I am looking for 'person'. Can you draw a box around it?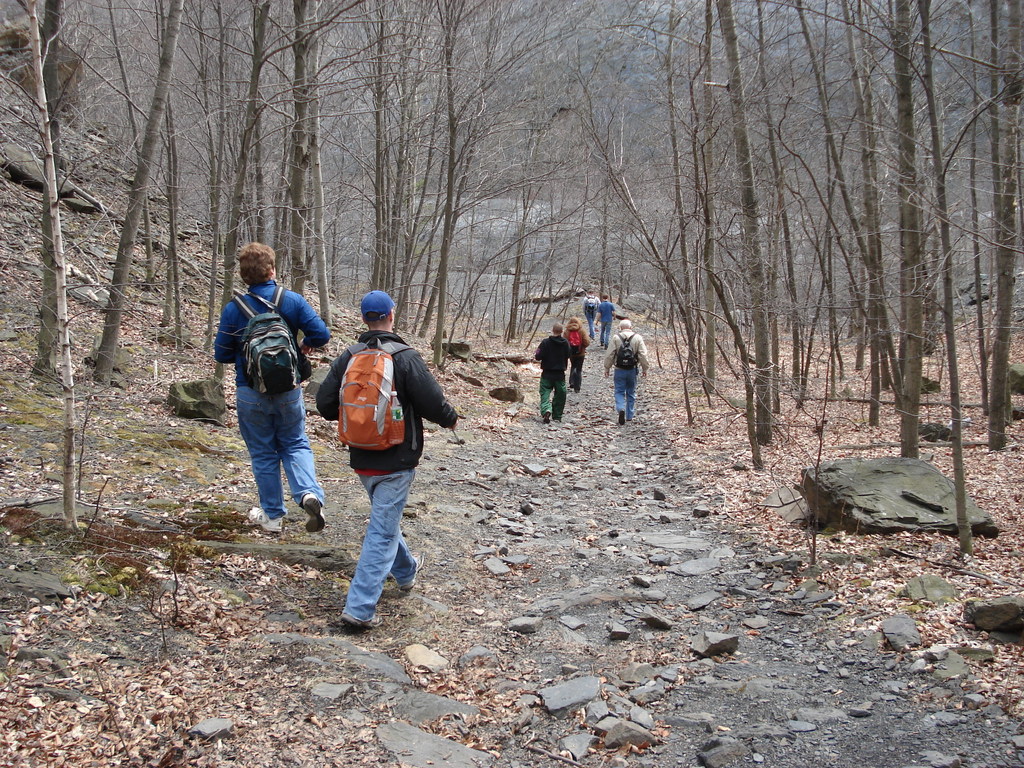
Sure, the bounding box is x1=531 y1=319 x2=566 y2=422.
